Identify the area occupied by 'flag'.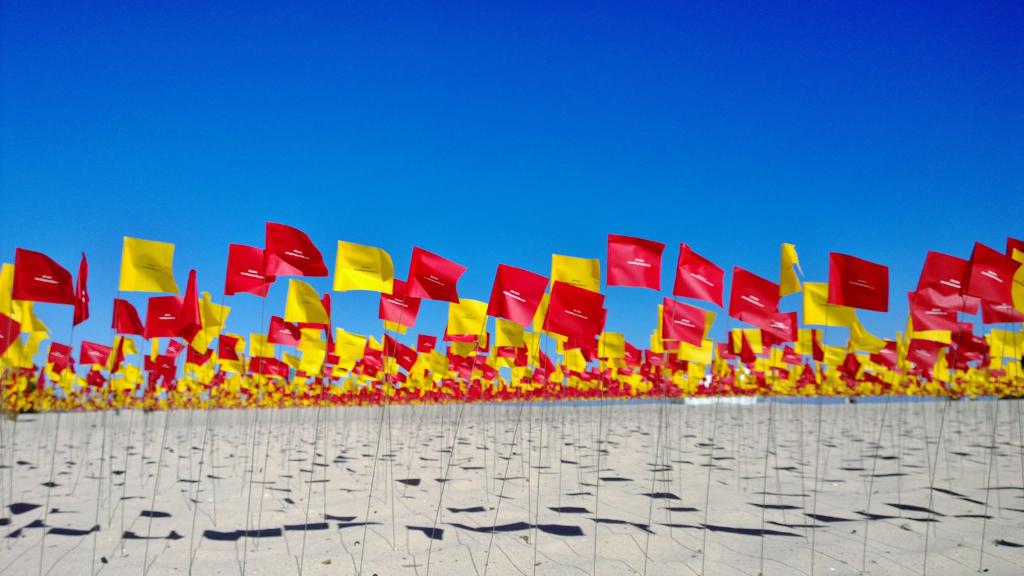
Area: select_region(334, 245, 399, 300).
